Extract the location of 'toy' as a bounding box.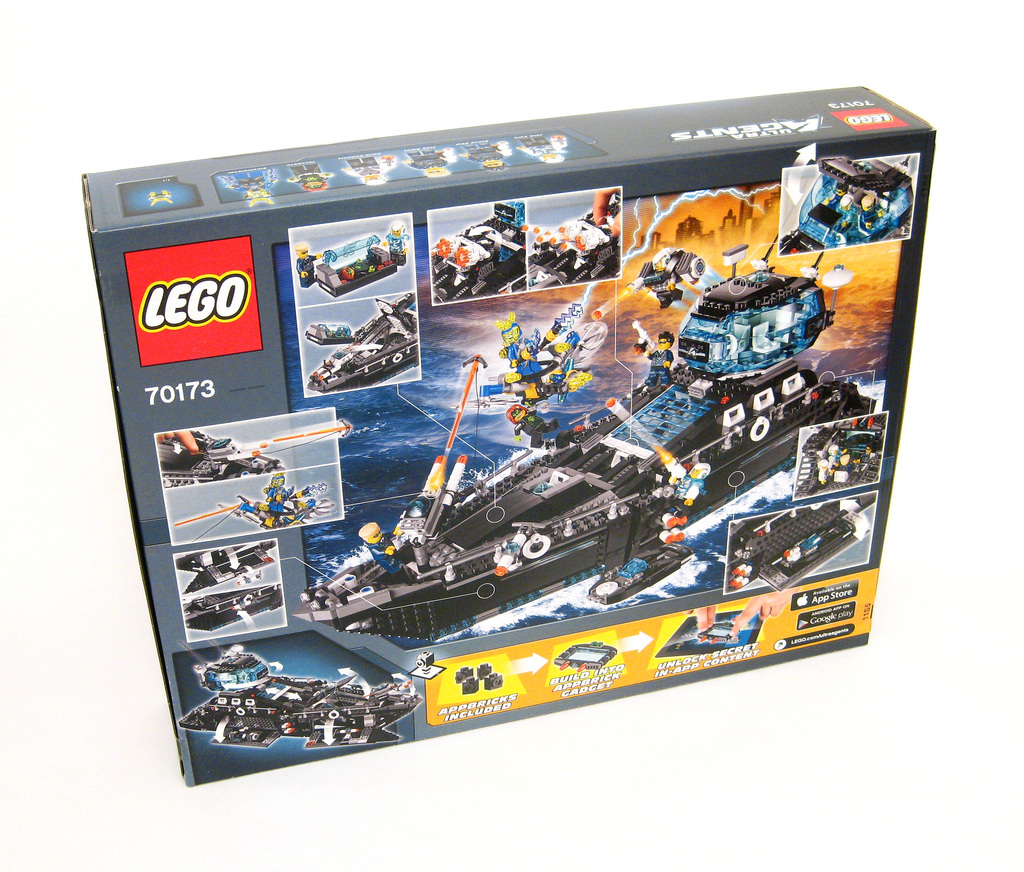
bbox(217, 166, 280, 208).
